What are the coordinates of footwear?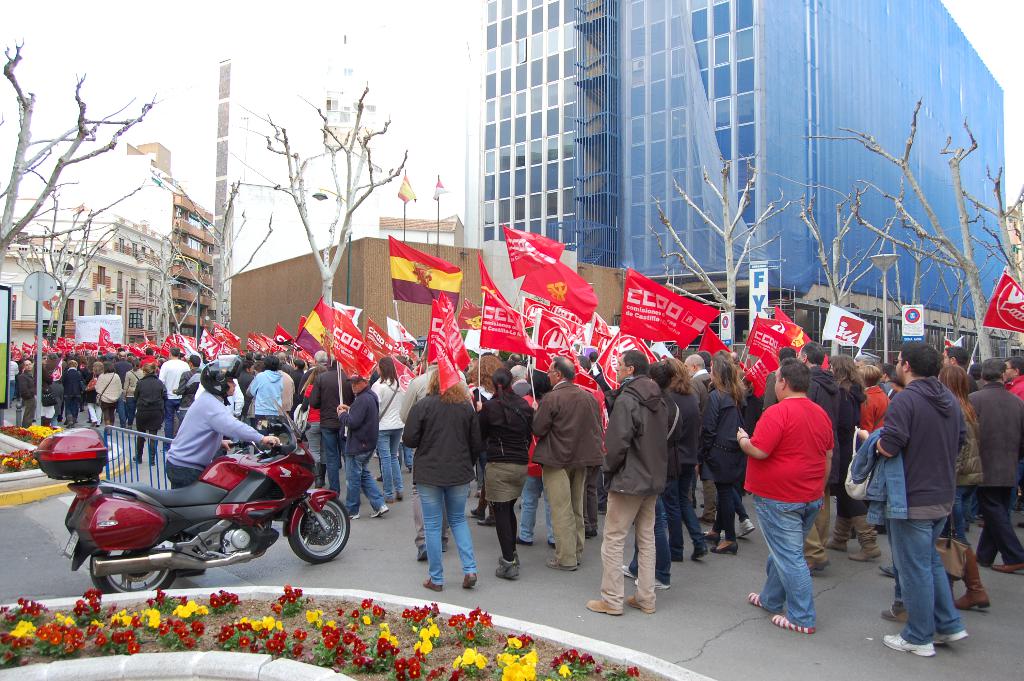
[x1=107, y1=420, x2=113, y2=438].
